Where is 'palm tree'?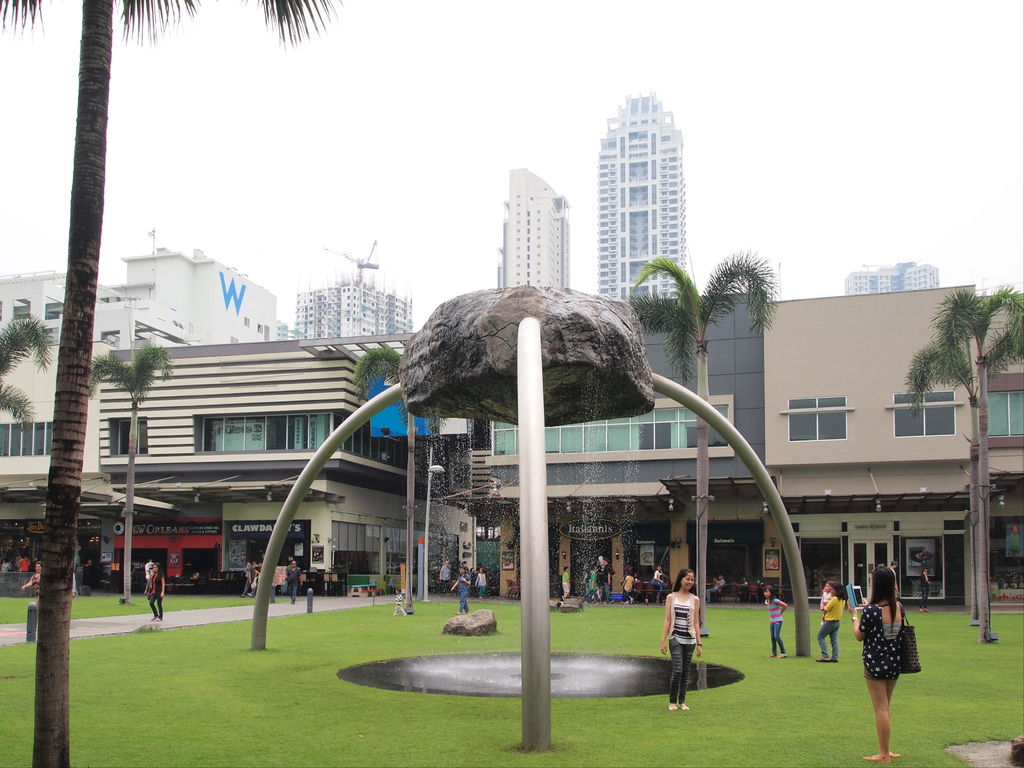
[x1=354, y1=341, x2=515, y2=580].
